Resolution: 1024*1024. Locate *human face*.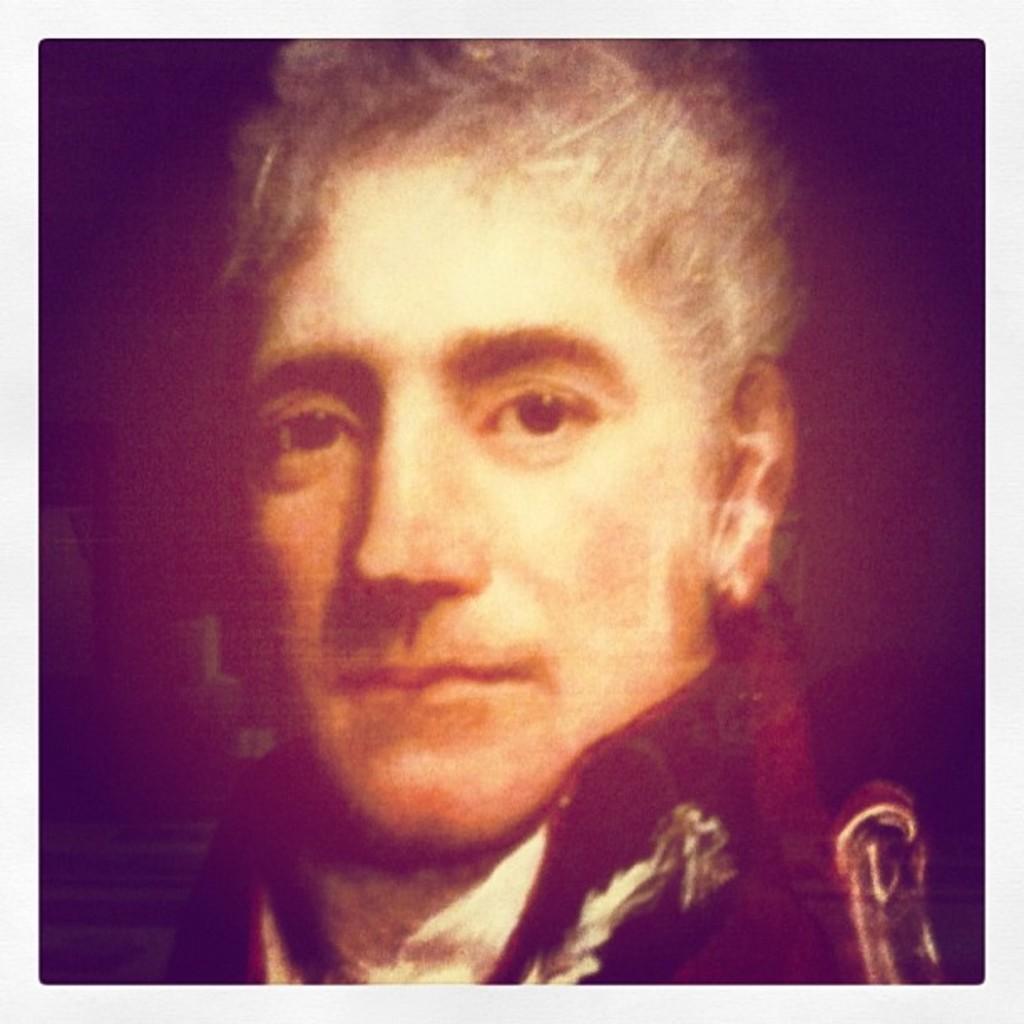
224,141,714,835.
